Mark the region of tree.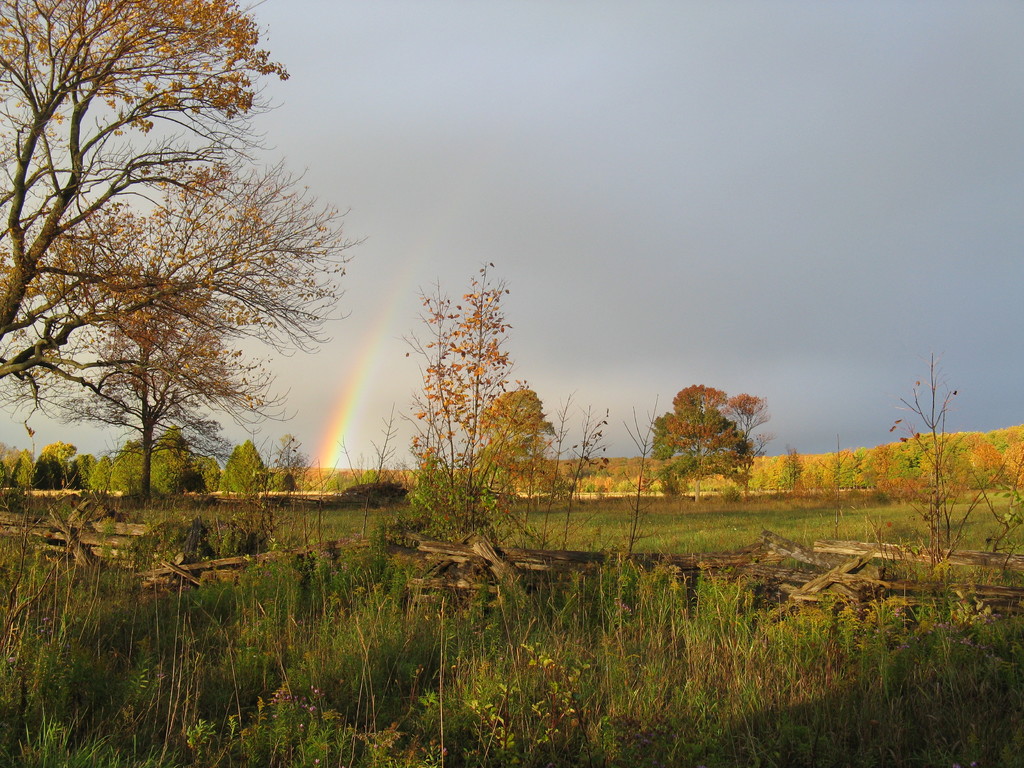
Region: pyautogui.locateOnScreen(31, 23, 331, 541).
